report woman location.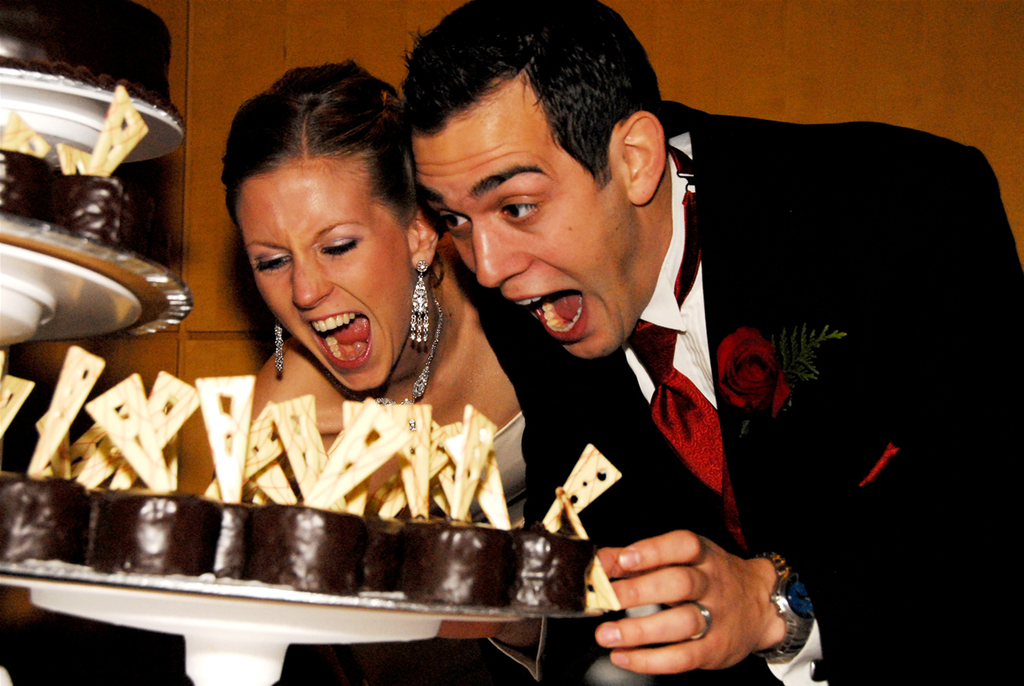
Report: 174,58,520,534.
